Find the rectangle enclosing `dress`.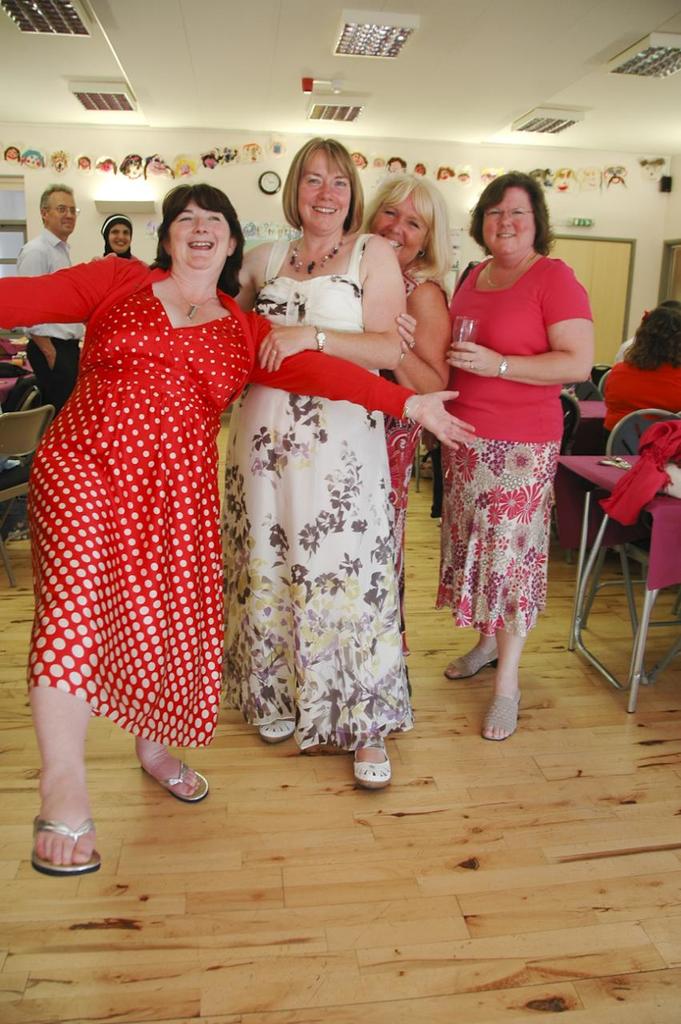
box(0, 237, 421, 734).
